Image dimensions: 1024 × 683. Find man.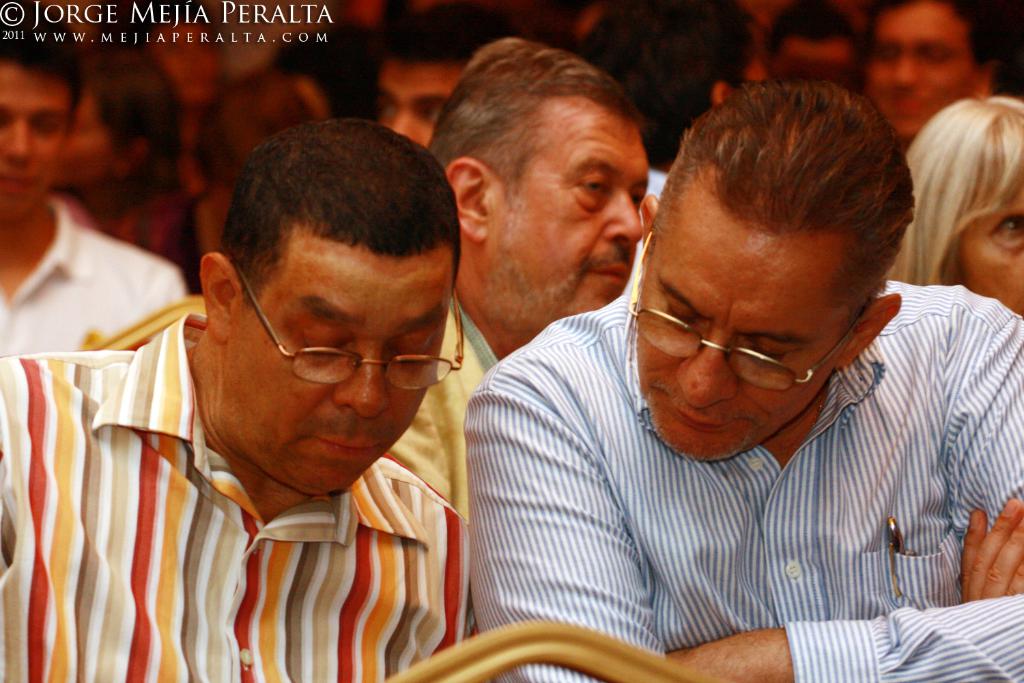
[0,118,474,682].
